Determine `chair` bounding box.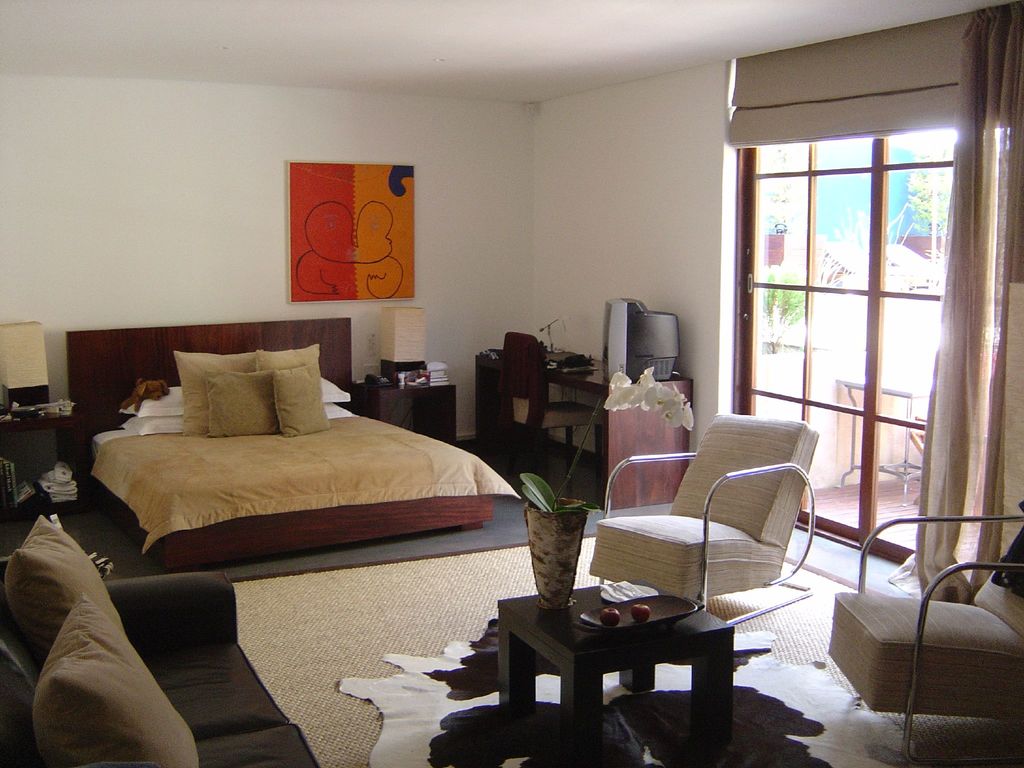
Determined: detection(586, 426, 828, 639).
